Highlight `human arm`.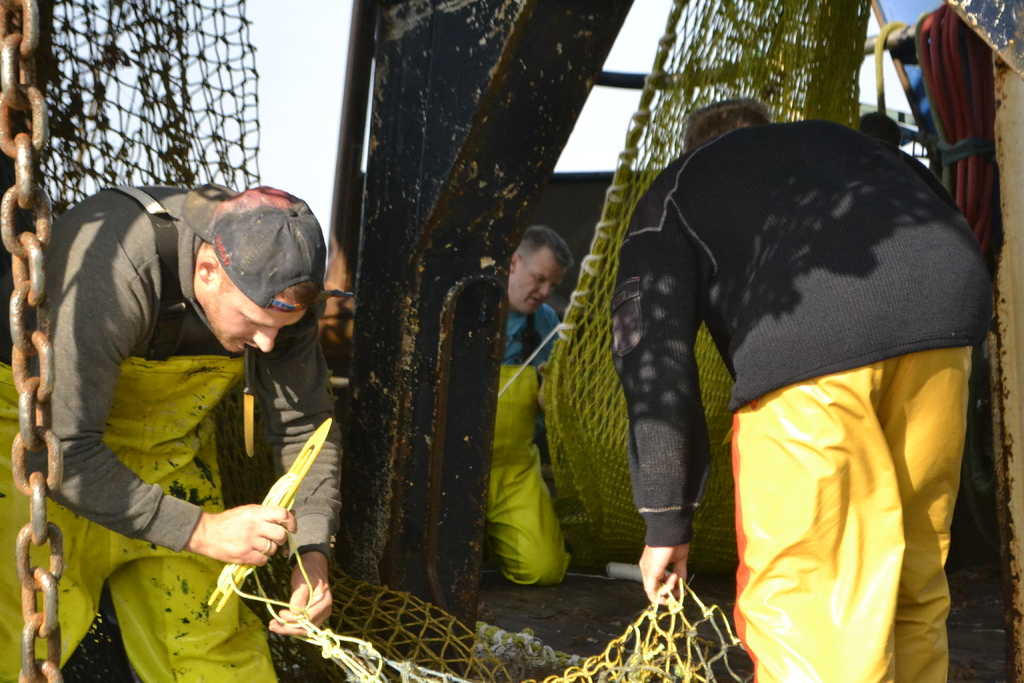
Highlighted region: box=[607, 188, 706, 610].
